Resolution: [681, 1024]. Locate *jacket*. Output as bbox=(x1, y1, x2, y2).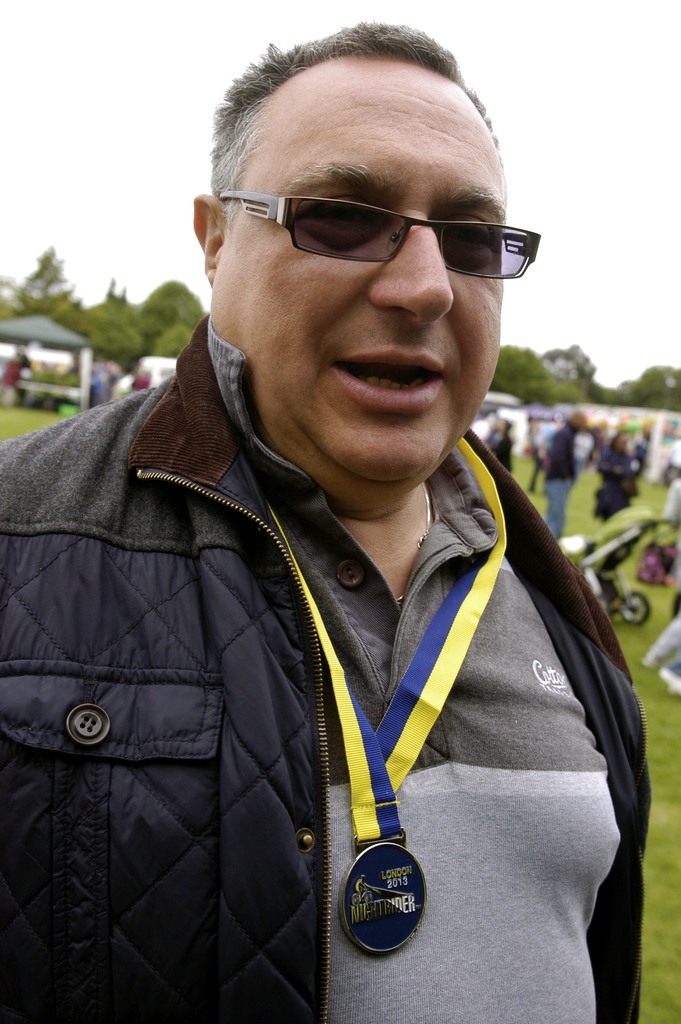
bbox=(0, 319, 667, 1023).
